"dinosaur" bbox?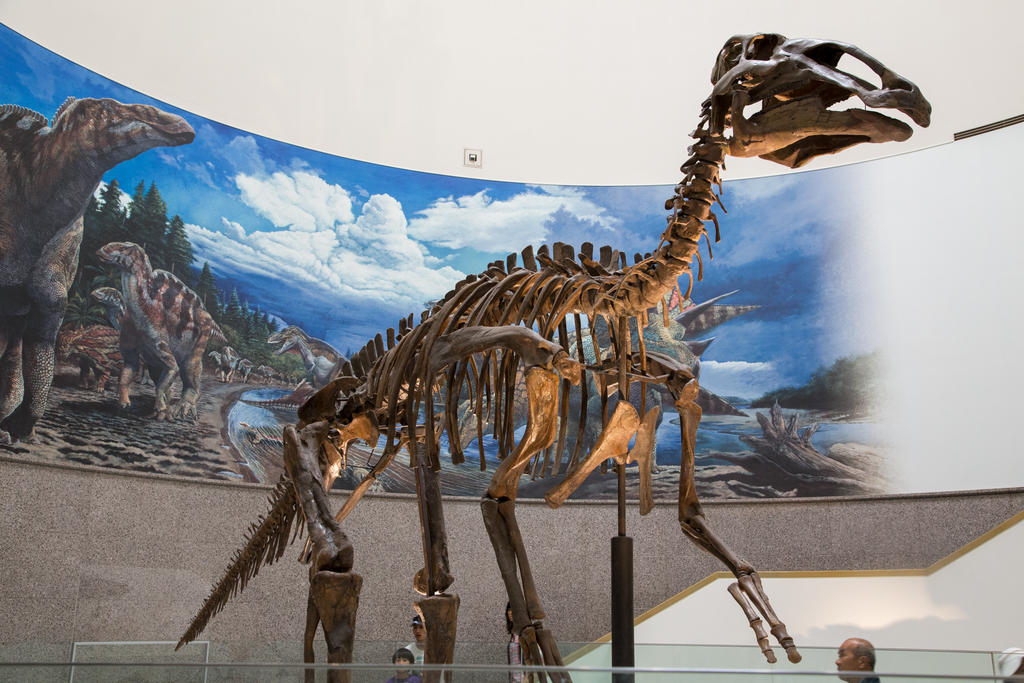
left=0, top=97, right=351, bottom=443
